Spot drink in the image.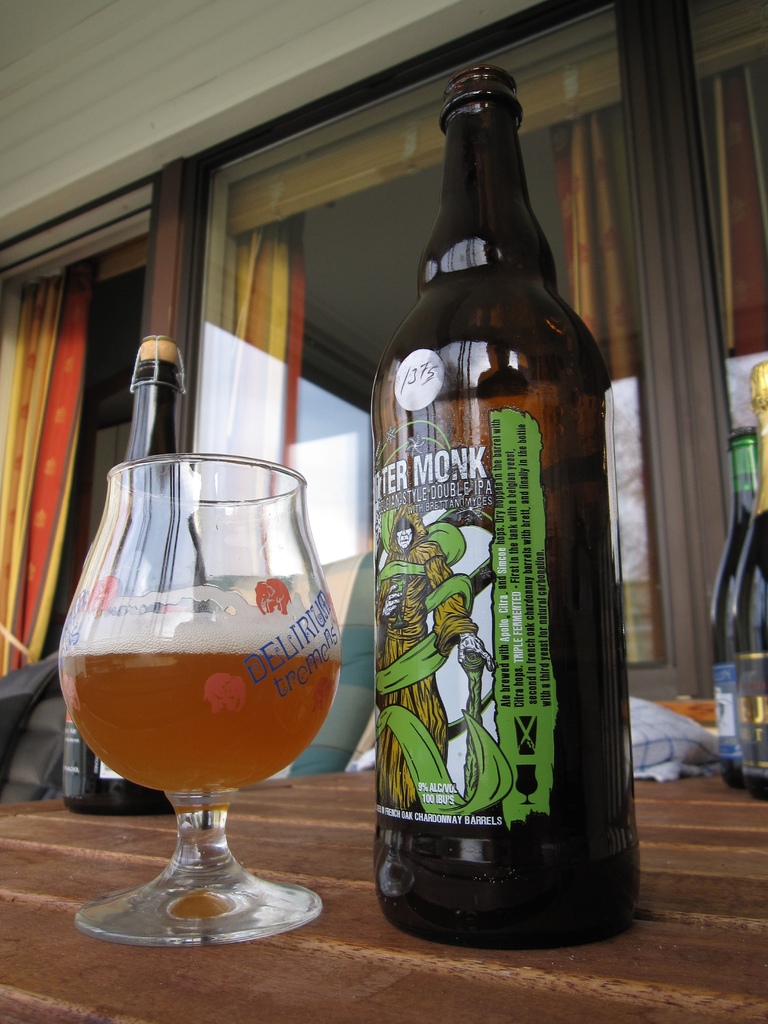
drink found at 750, 374, 767, 803.
